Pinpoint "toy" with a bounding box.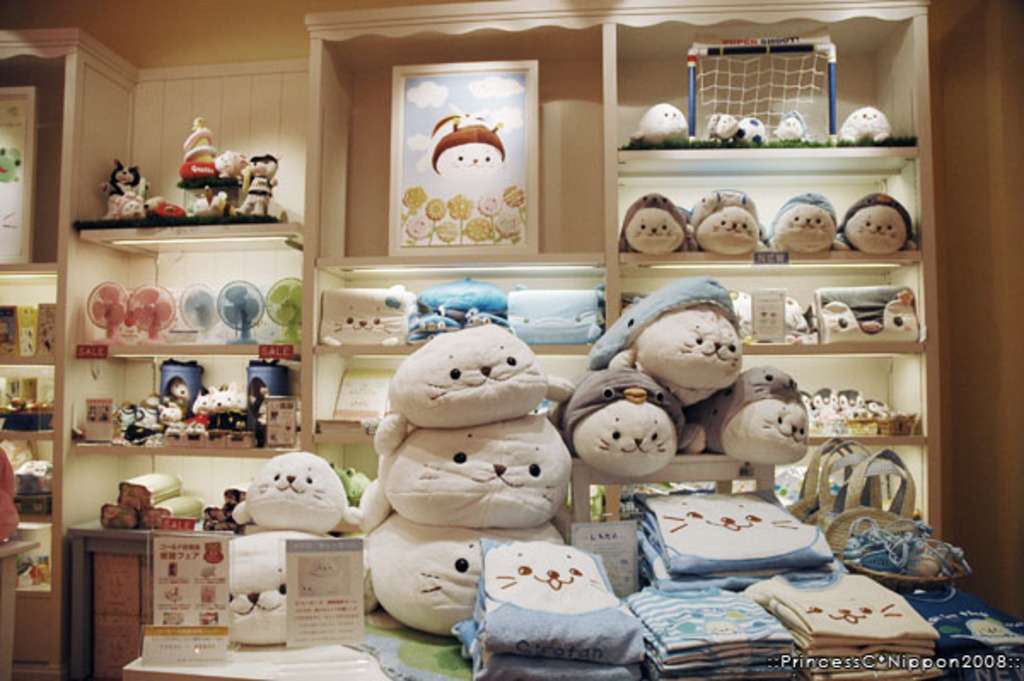
box=[375, 297, 601, 649].
